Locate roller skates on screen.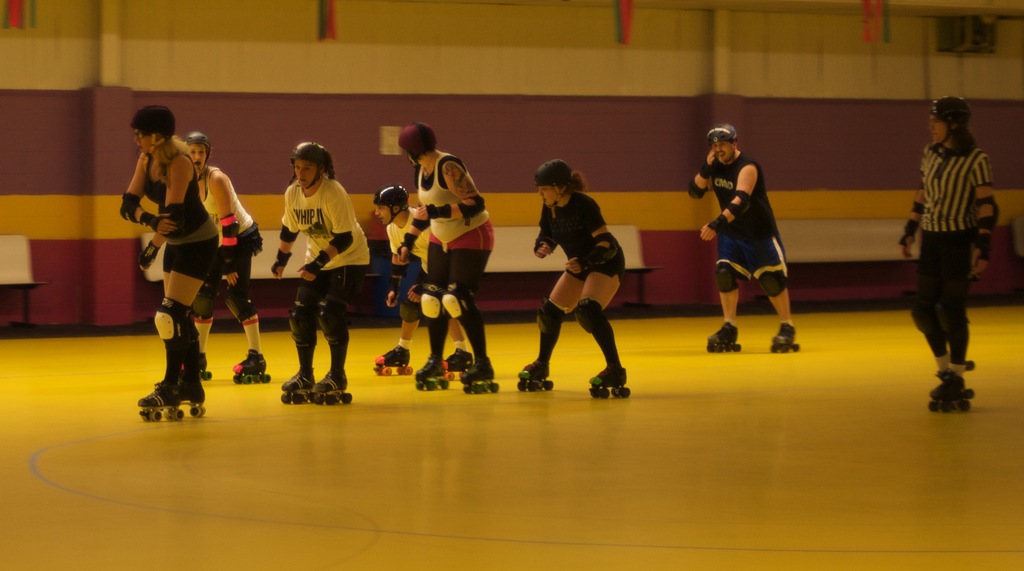
On screen at <bbox>312, 369, 350, 406</bbox>.
